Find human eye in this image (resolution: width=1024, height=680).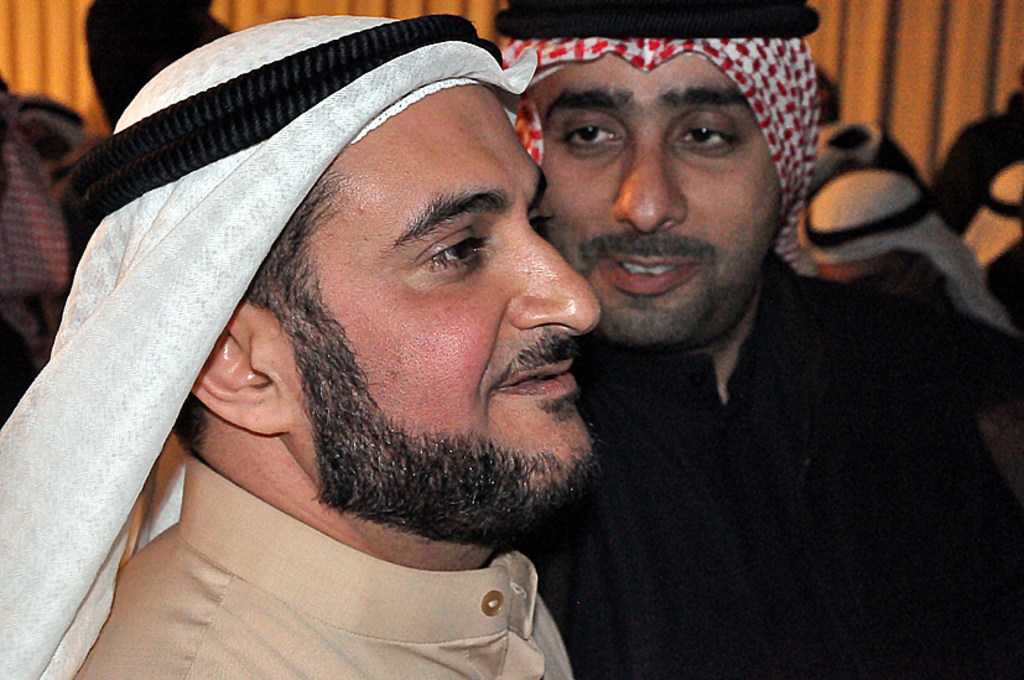
394/217/484/285.
